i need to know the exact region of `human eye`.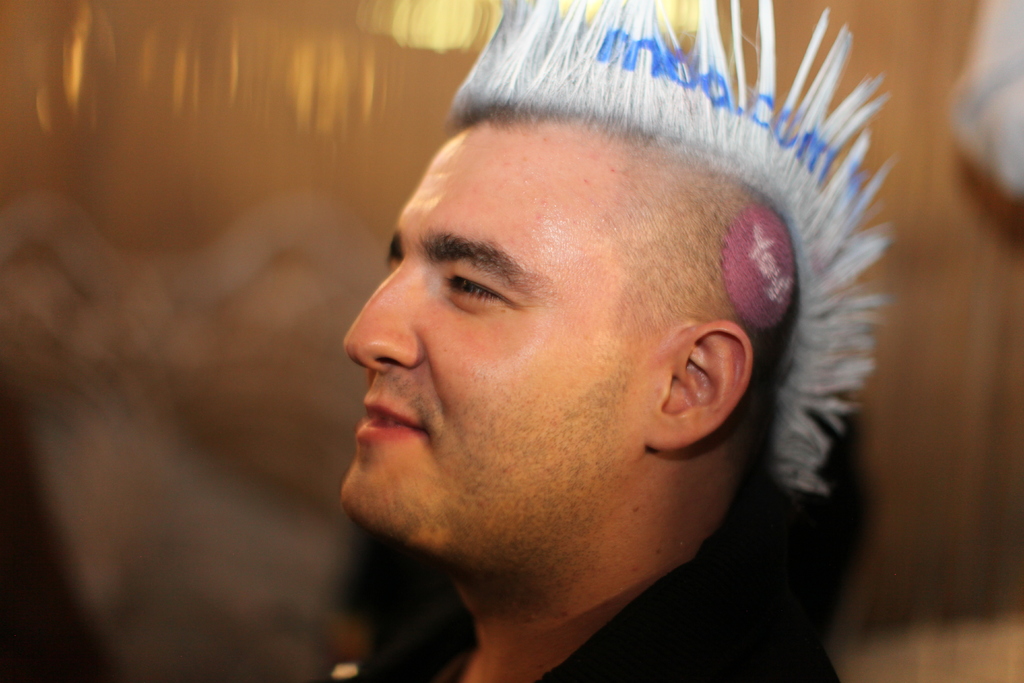
Region: crop(436, 273, 511, 315).
